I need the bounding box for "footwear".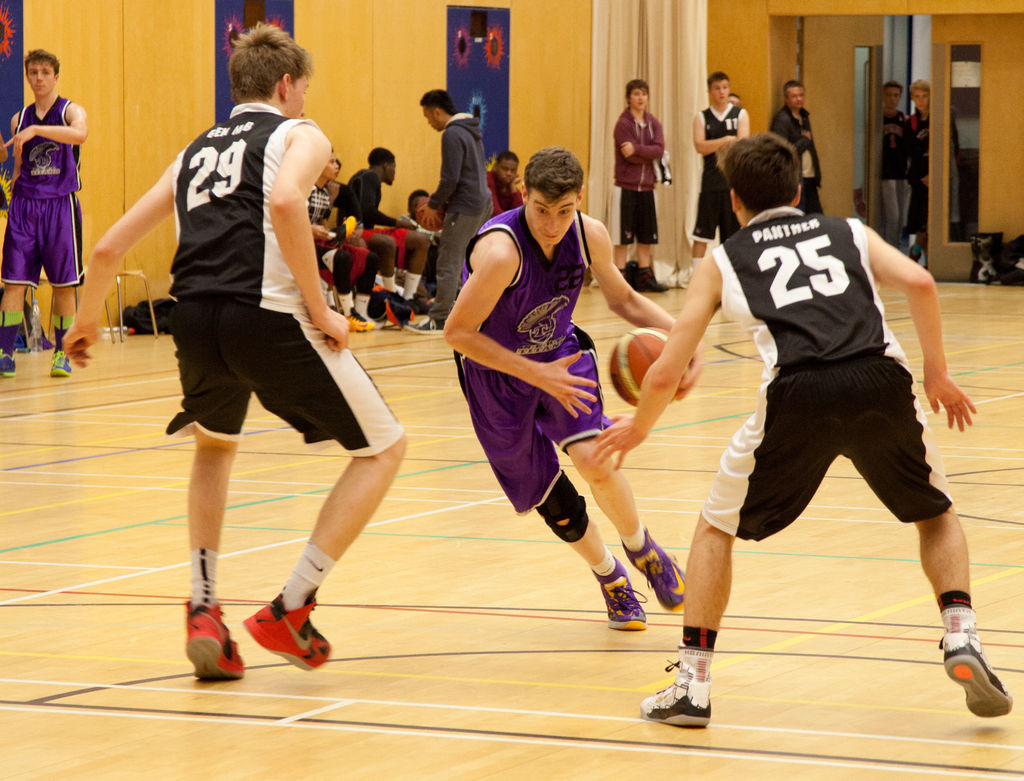
Here it is: 179:597:250:673.
